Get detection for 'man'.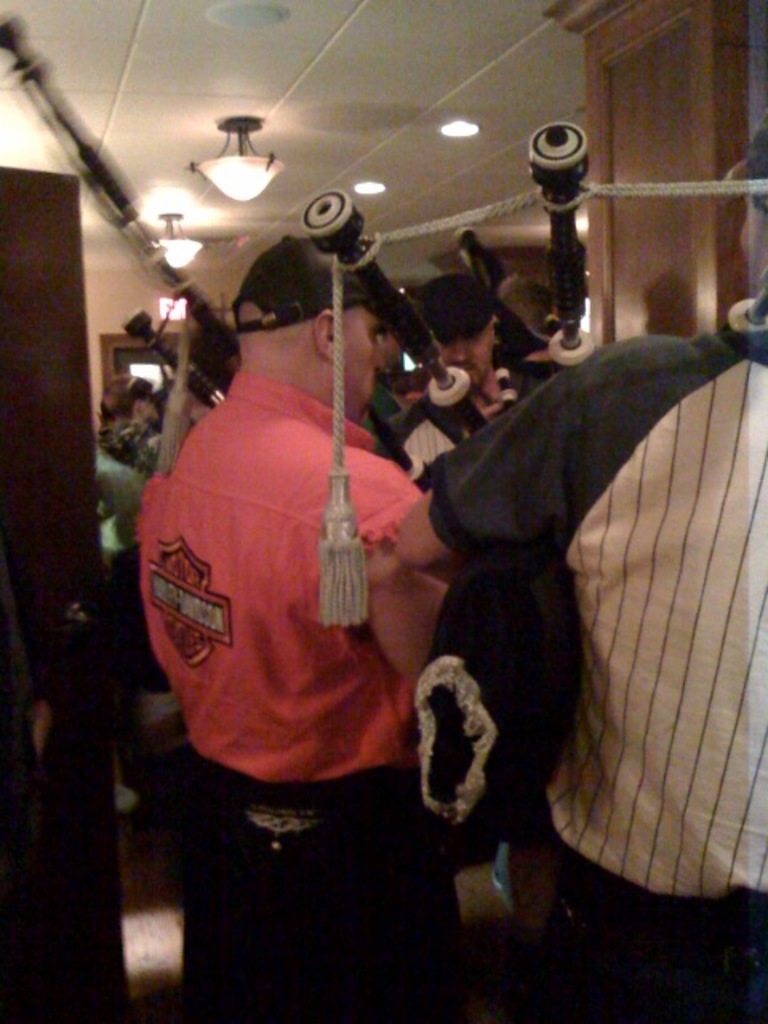
Detection: rect(90, 389, 170, 690).
